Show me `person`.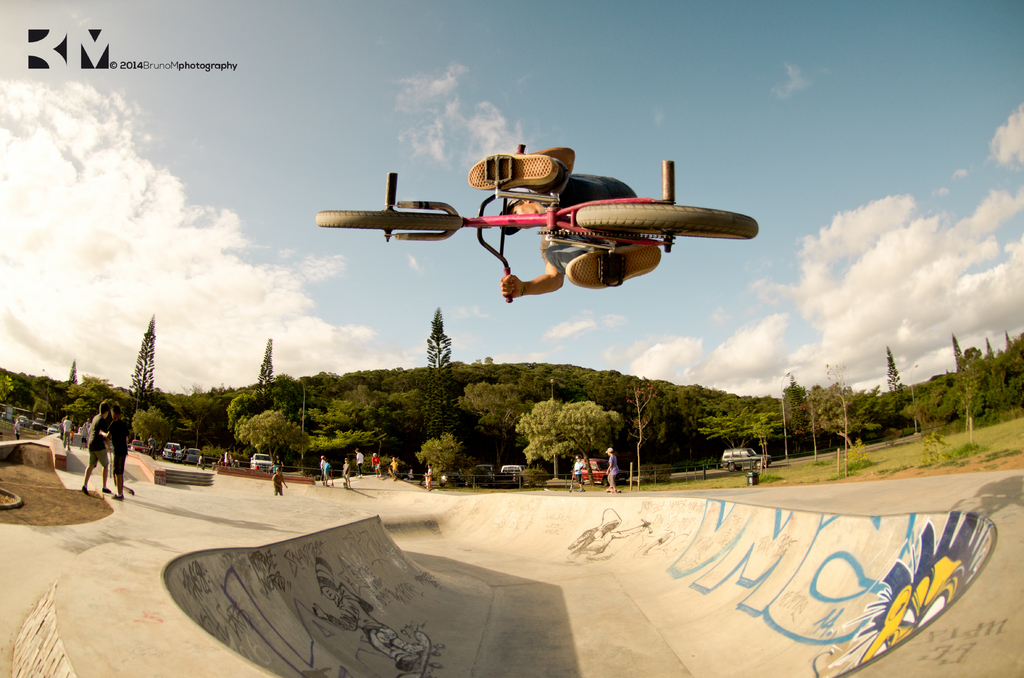
`person` is here: x1=216, y1=456, x2=224, y2=467.
